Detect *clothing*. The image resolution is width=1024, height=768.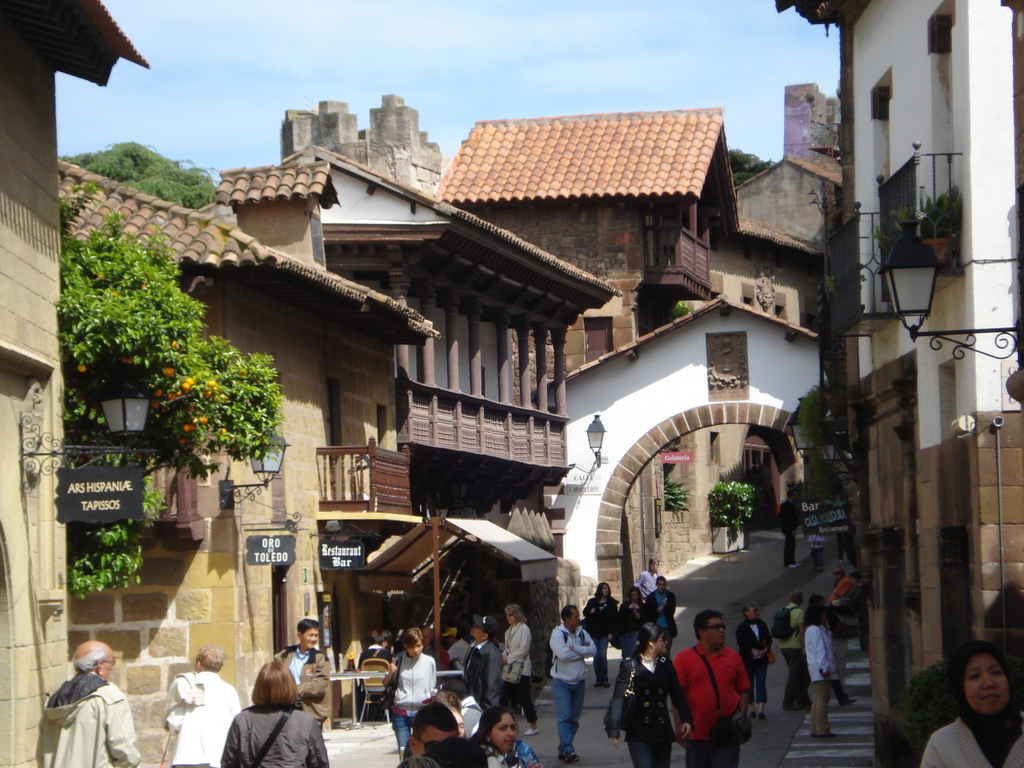
left=164, top=668, right=250, bottom=767.
